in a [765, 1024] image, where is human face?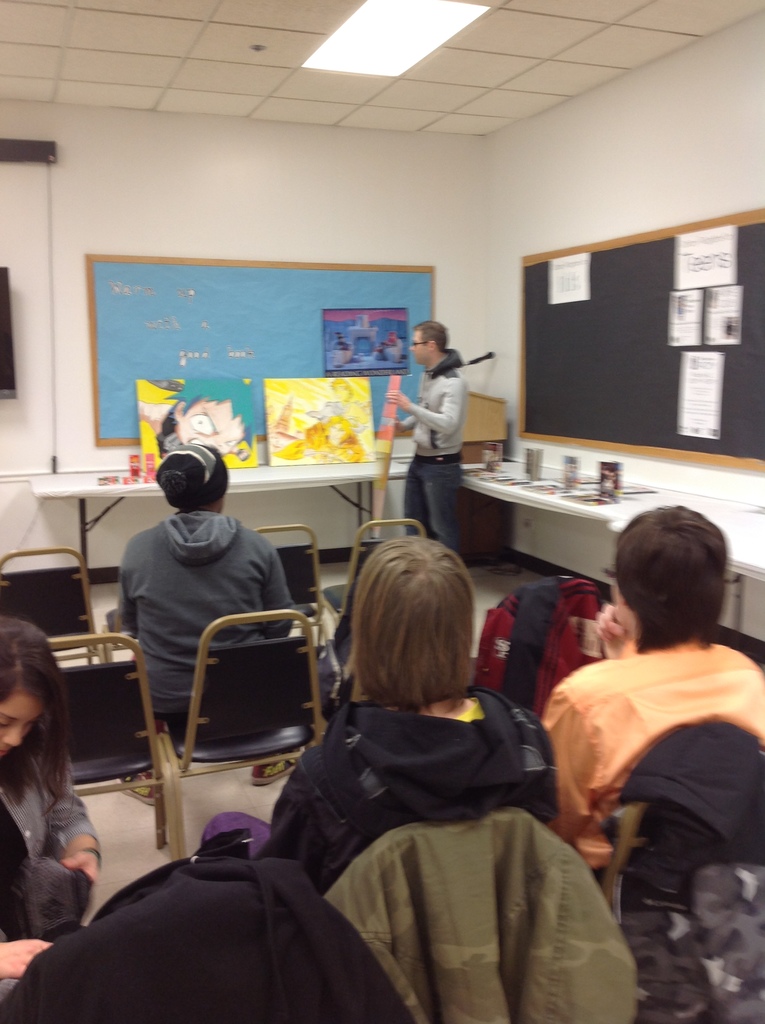
<region>407, 325, 430, 367</region>.
